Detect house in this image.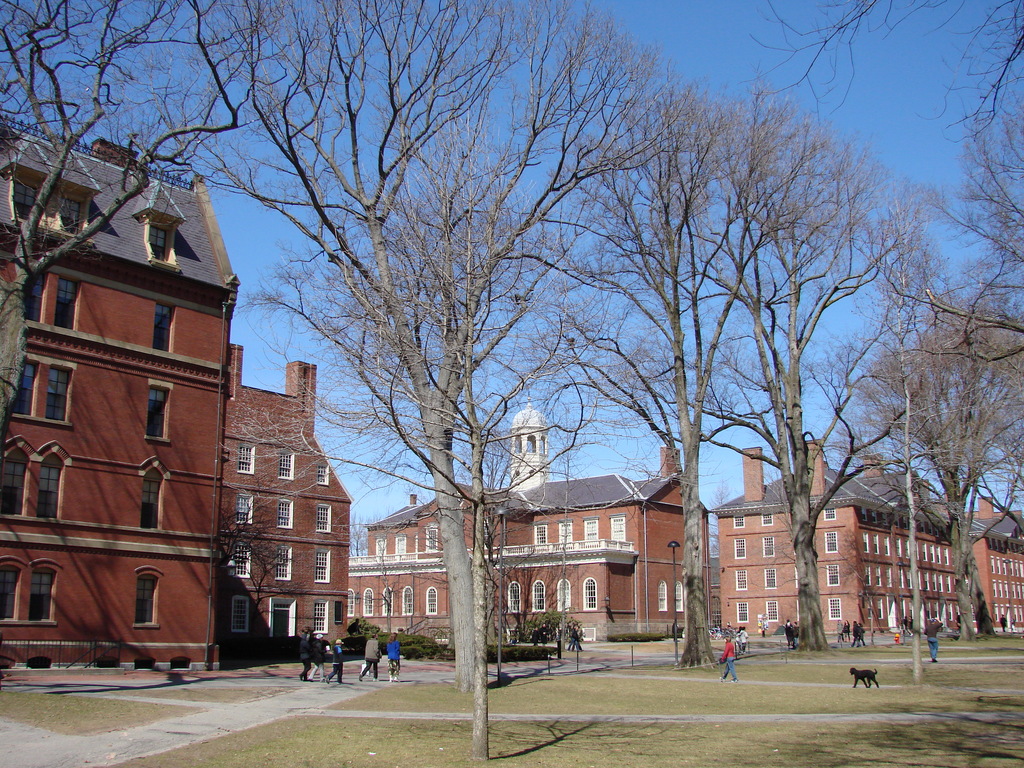
Detection: detection(716, 437, 970, 641).
